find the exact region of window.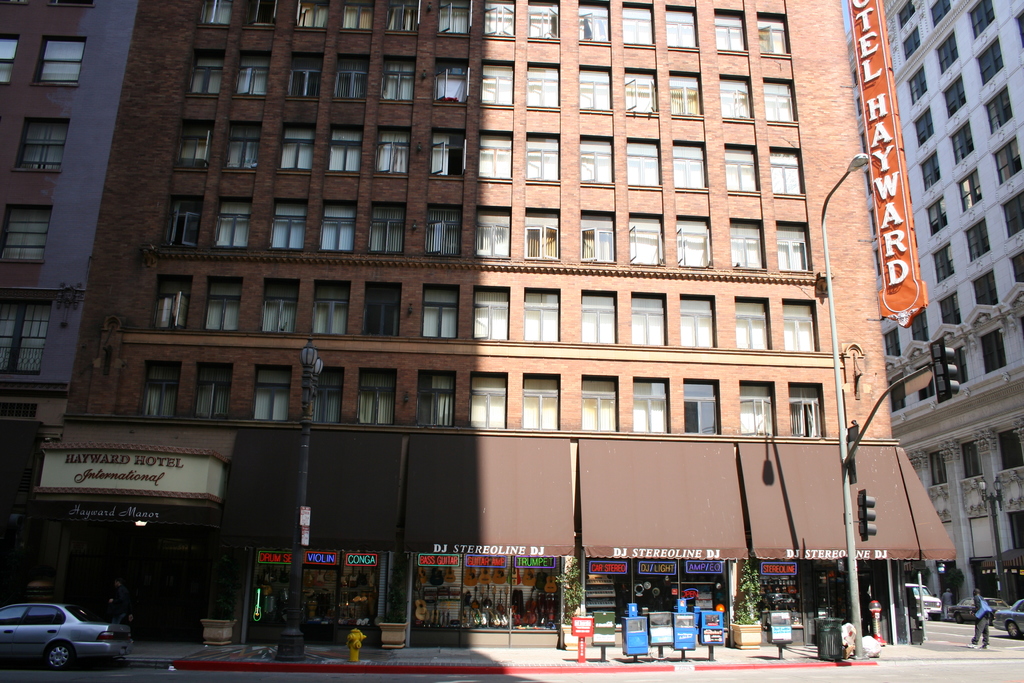
Exact region: [525, 134, 556, 184].
